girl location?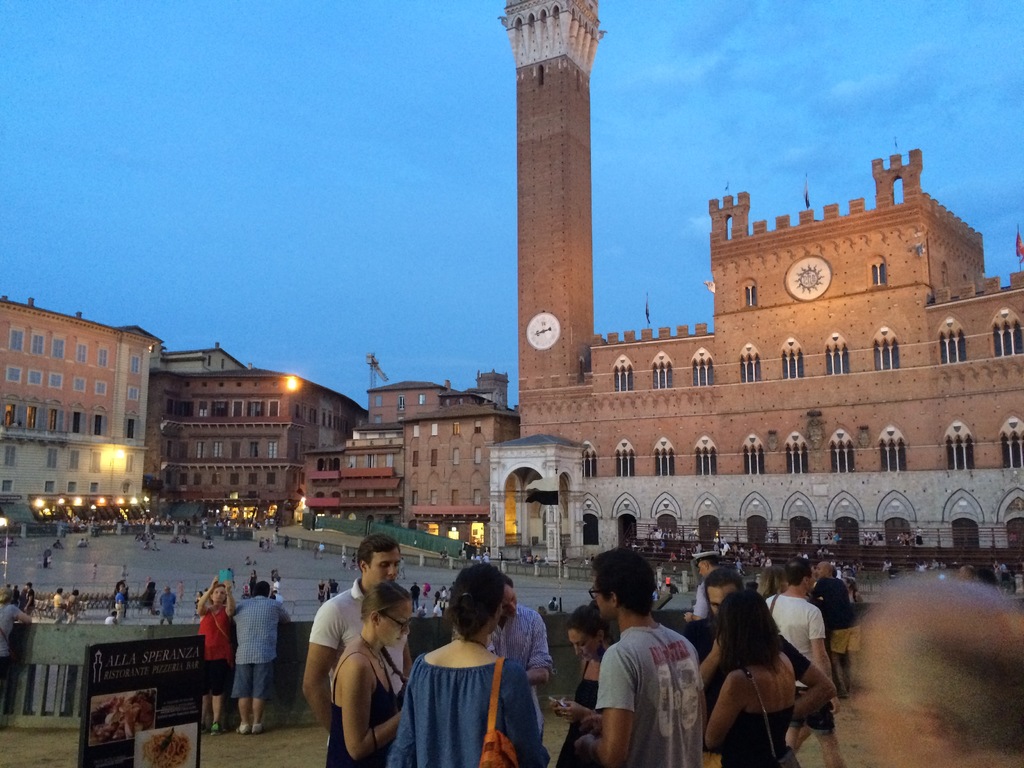
detection(198, 574, 234, 735)
